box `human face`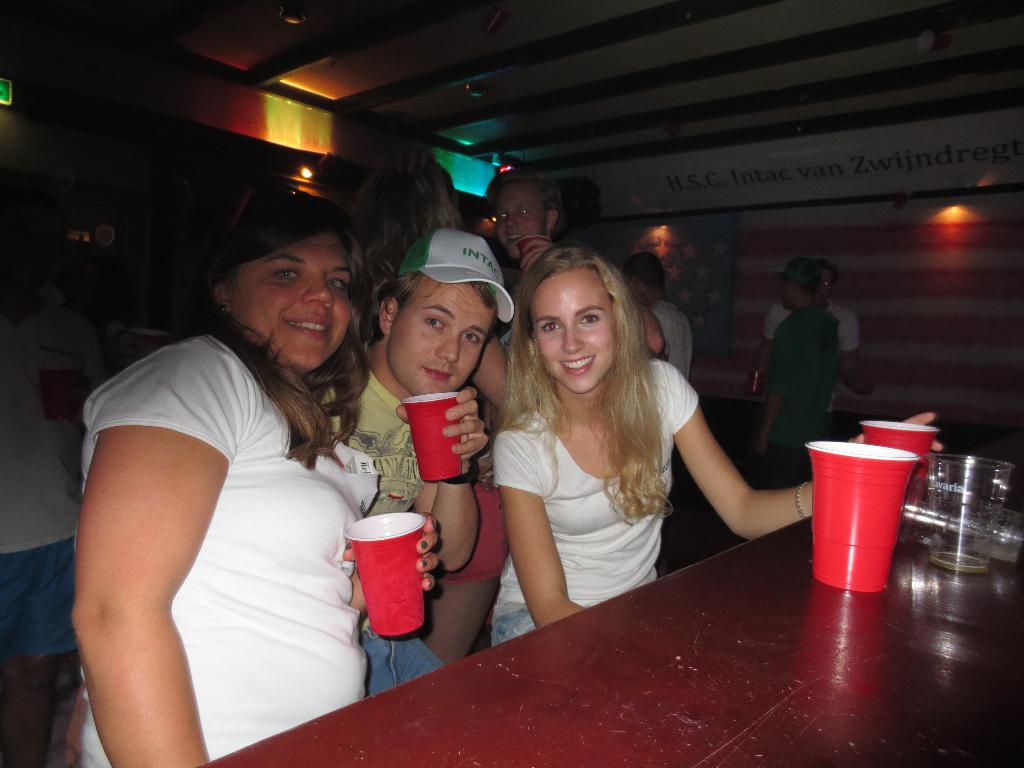
[237,230,355,374]
